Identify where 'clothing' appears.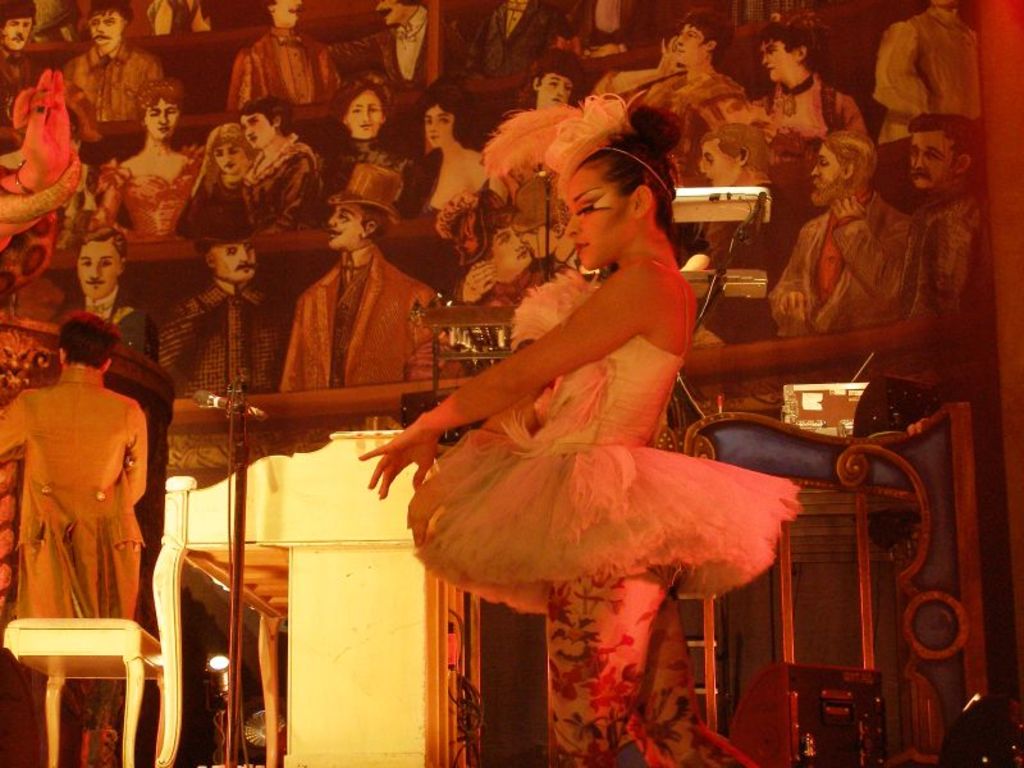
Appears at select_region(319, 0, 477, 97).
